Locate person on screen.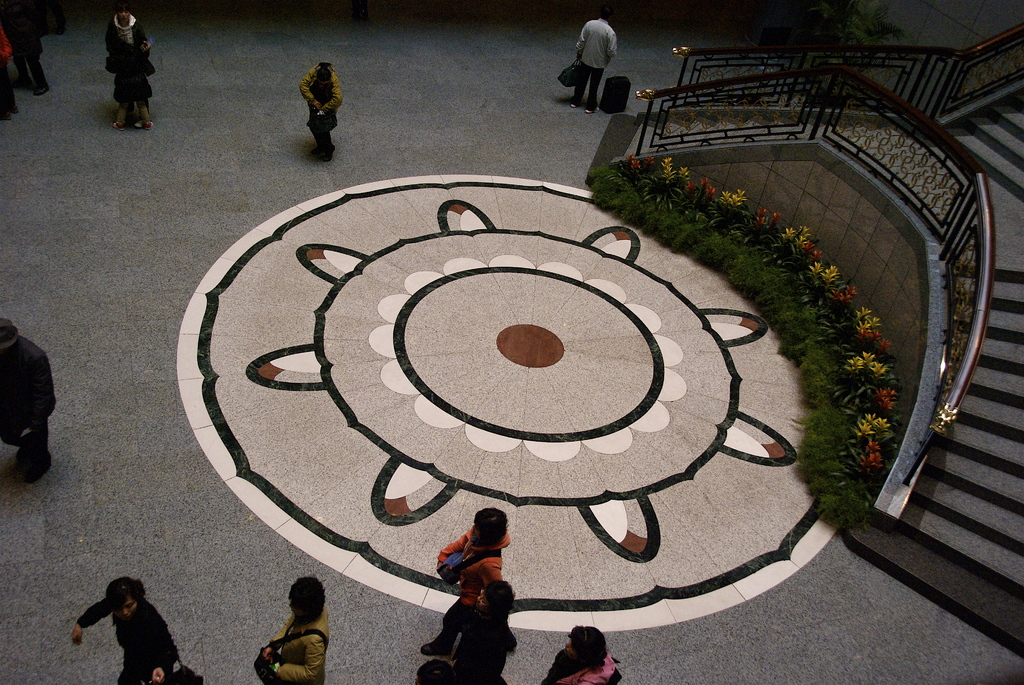
On screen at detection(0, 33, 20, 119).
